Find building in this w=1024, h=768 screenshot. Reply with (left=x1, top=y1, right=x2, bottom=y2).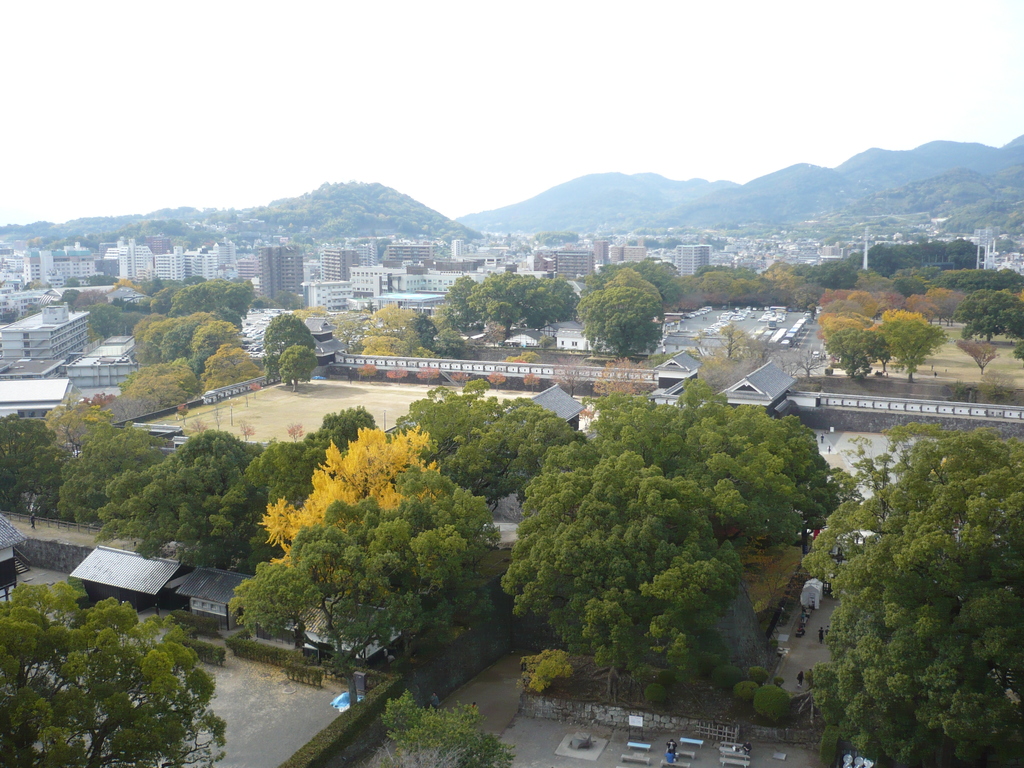
(left=676, top=246, right=711, bottom=280).
